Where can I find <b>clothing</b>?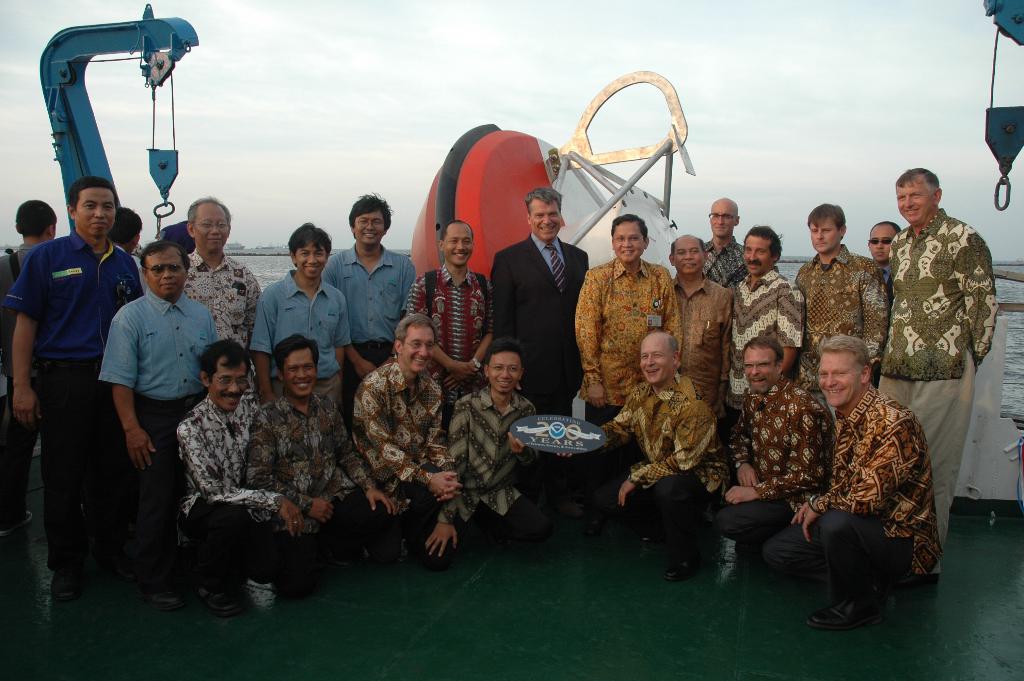
You can find it at (178,250,265,361).
